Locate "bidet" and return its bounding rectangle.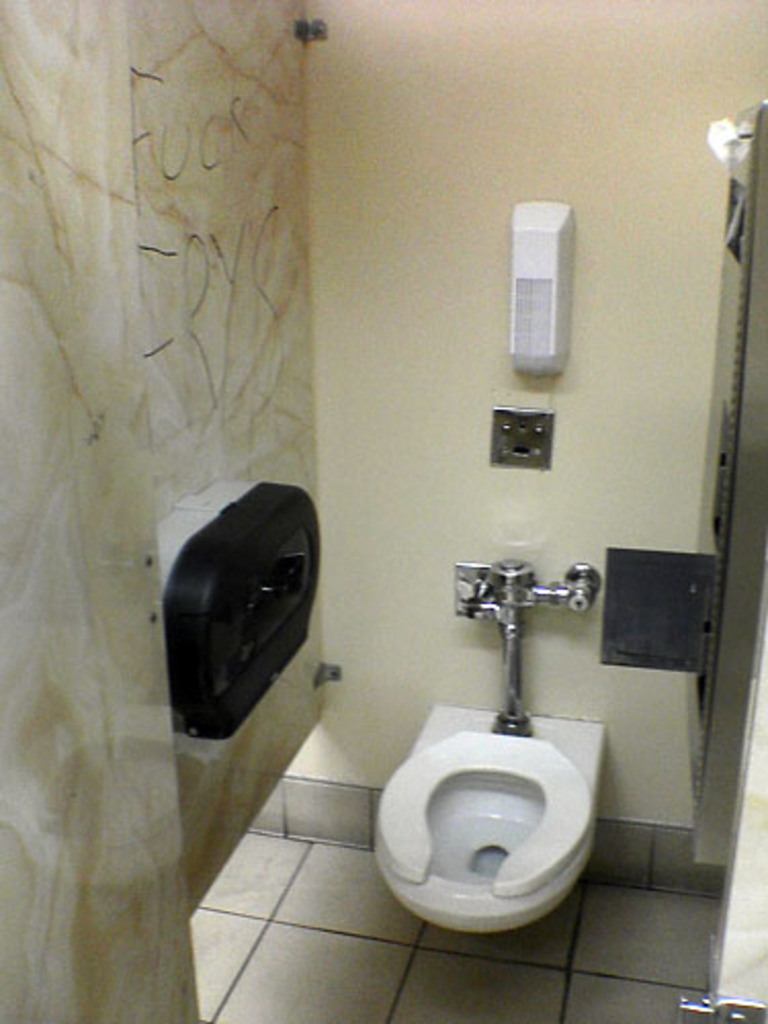
367,711,610,932.
